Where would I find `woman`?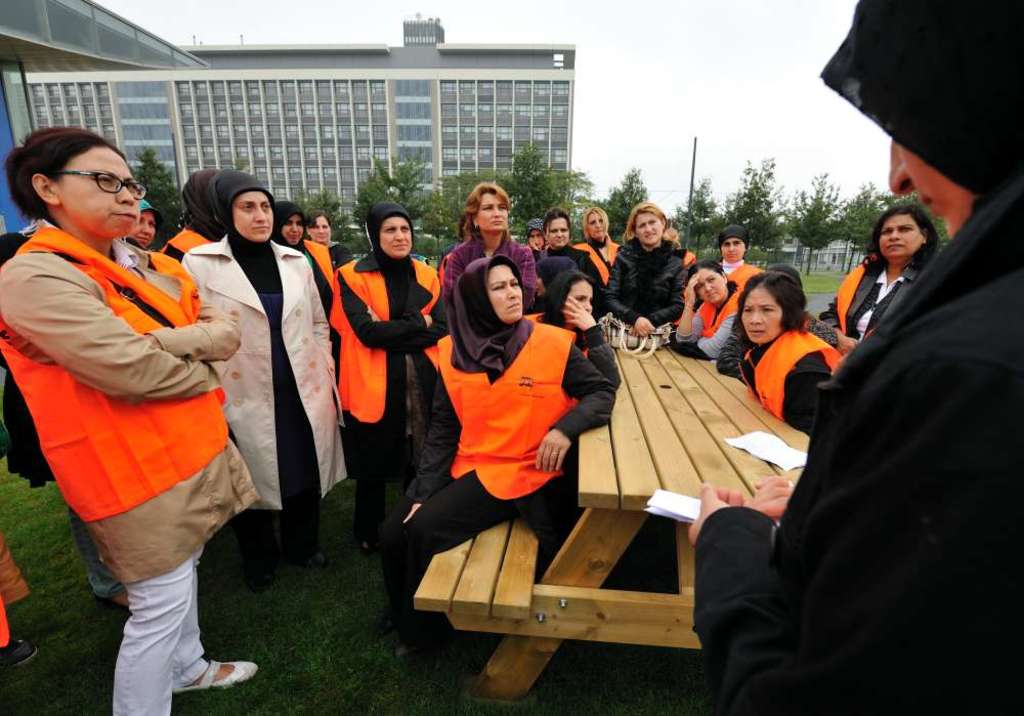
At rect(124, 201, 160, 250).
